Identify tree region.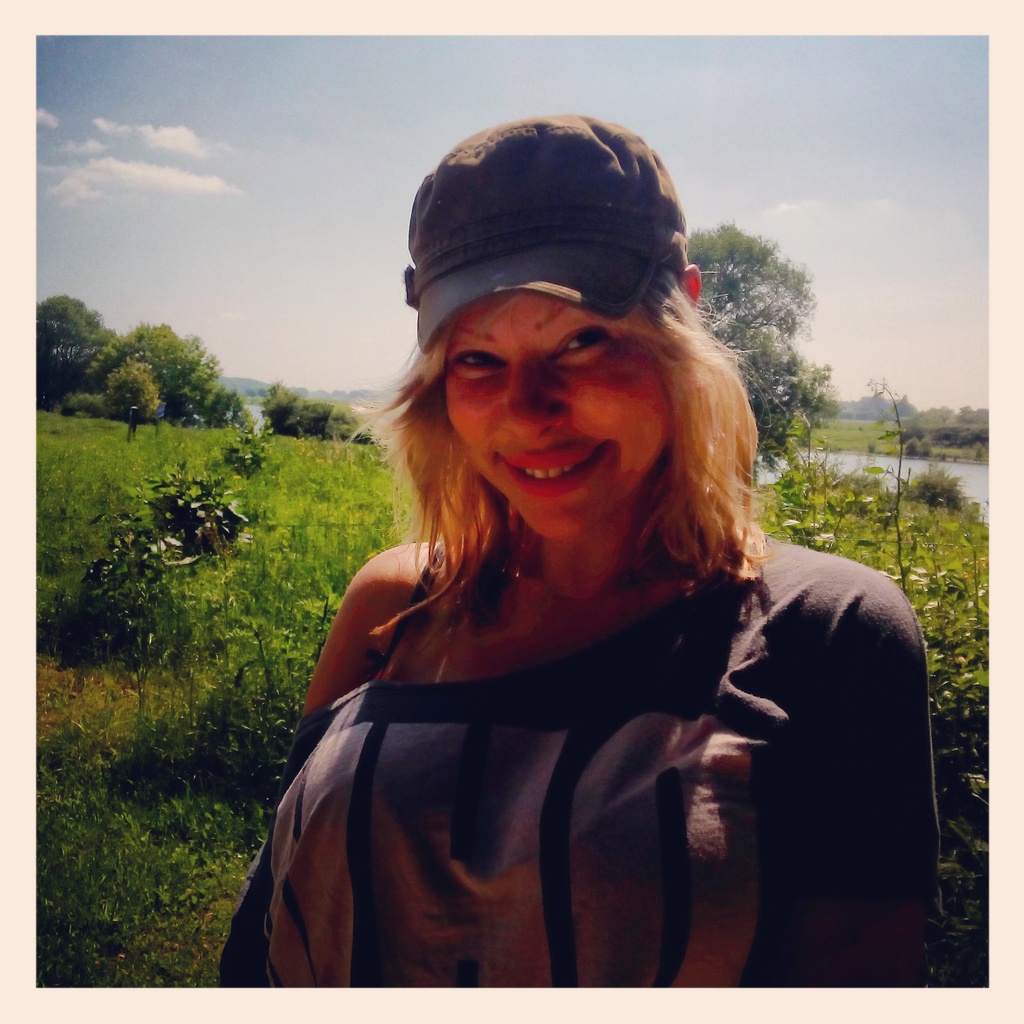
Region: crop(681, 218, 840, 483).
